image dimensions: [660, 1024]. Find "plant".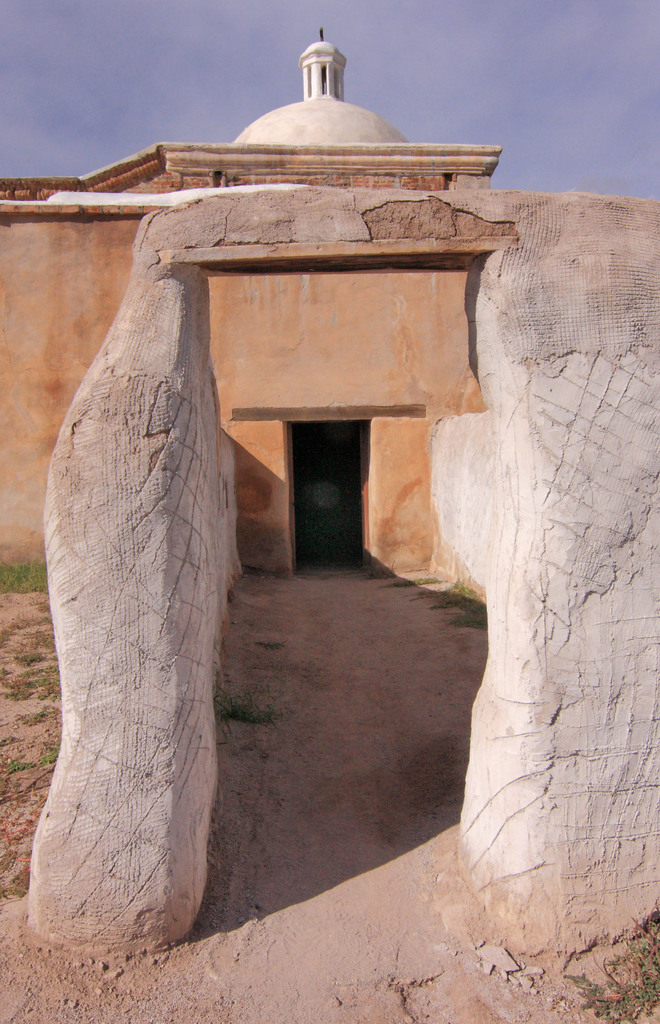
219:688:278:735.
